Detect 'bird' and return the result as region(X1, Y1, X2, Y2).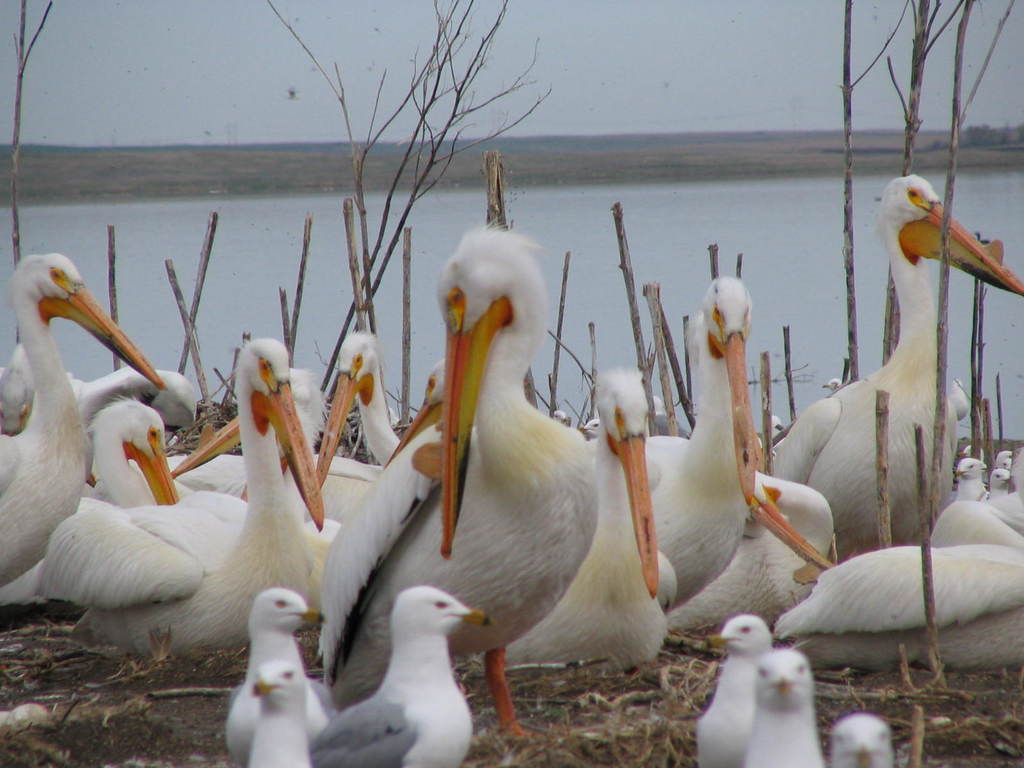
region(947, 377, 976, 426).
